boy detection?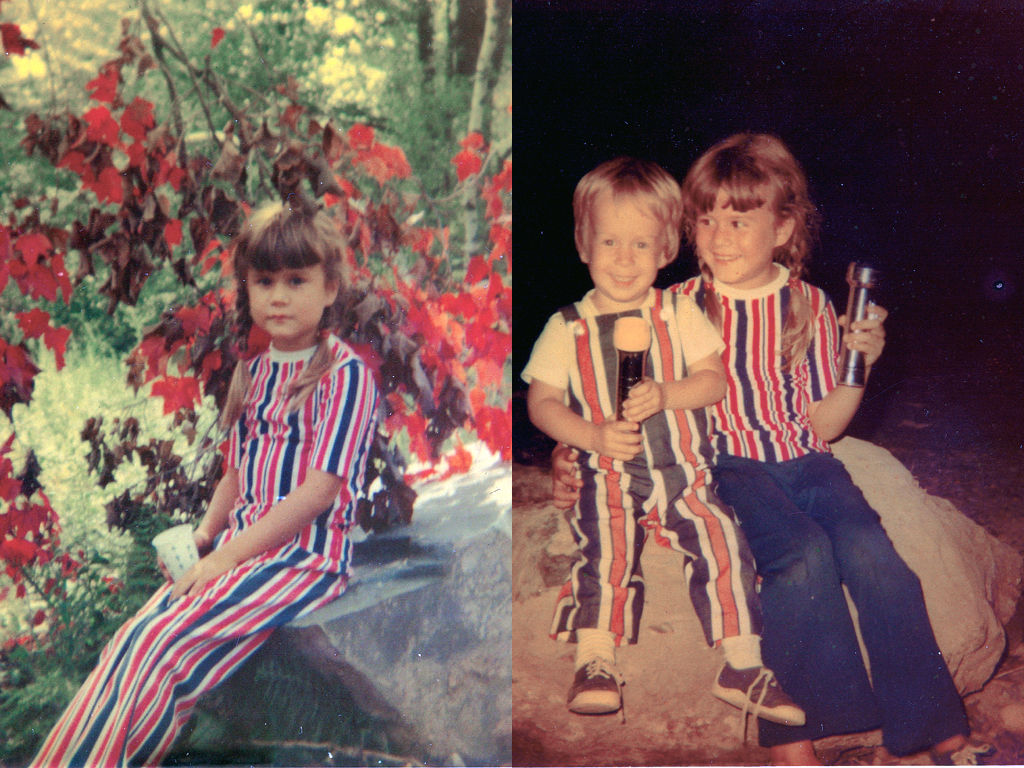
518/158/805/747
